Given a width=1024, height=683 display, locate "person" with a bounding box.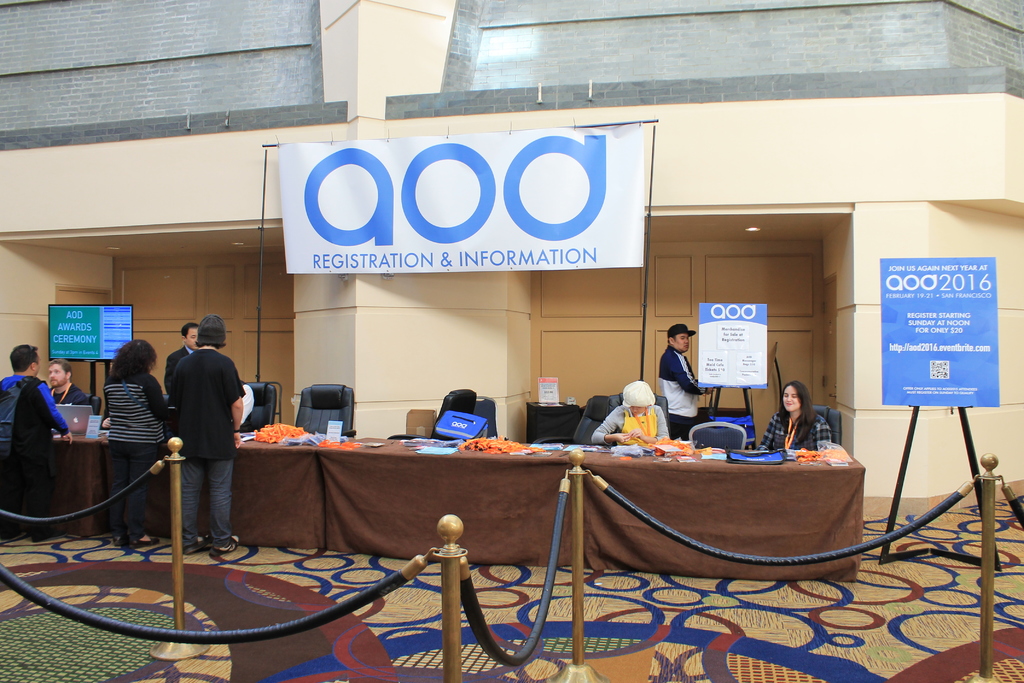
Located: bbox=[750, 381, 834, 453].
